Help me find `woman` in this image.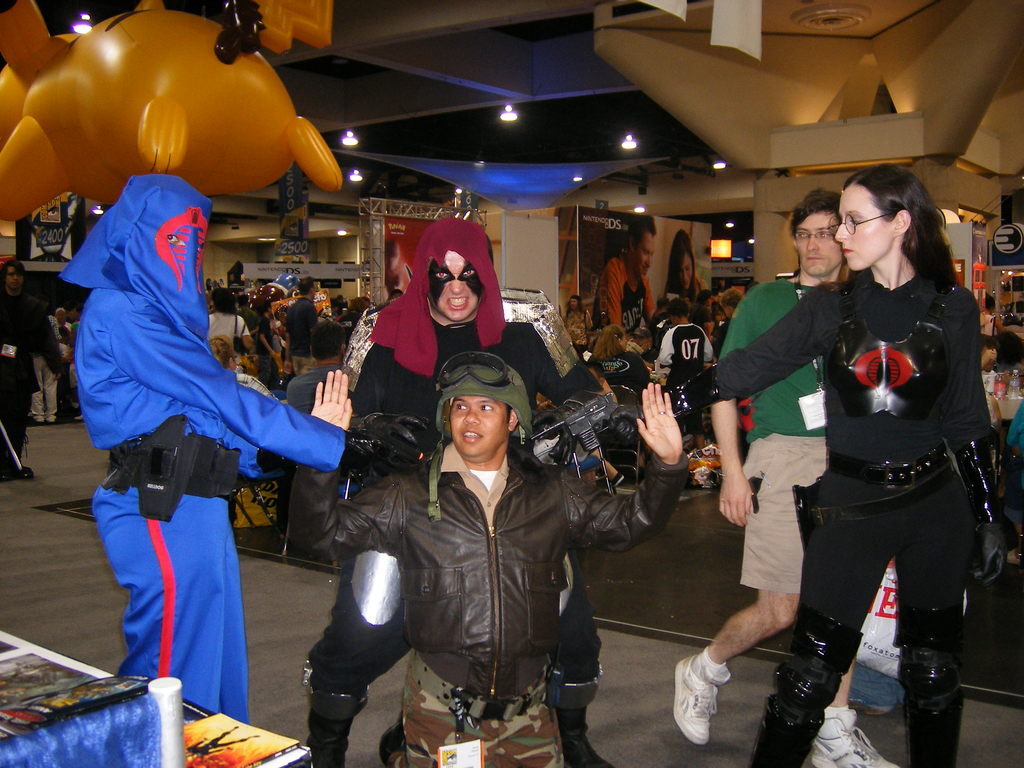
Found it: BBox(663, 225, 707, 315).
